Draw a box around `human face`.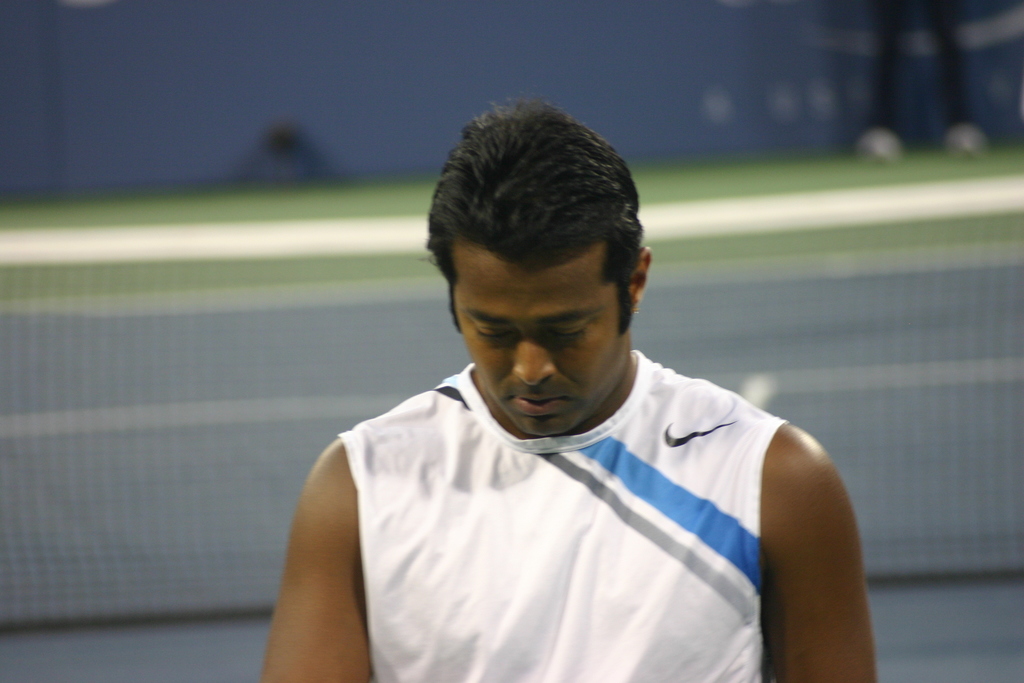
locate(456, 240, 631, 436).
